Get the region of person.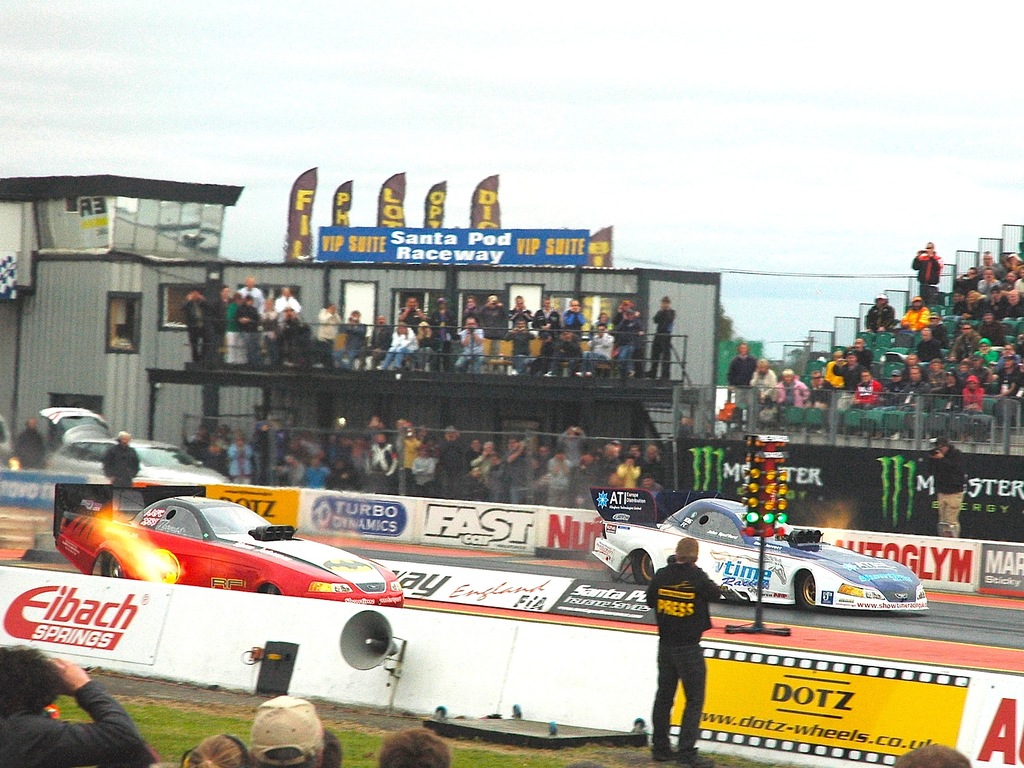
925:434:967:535.
